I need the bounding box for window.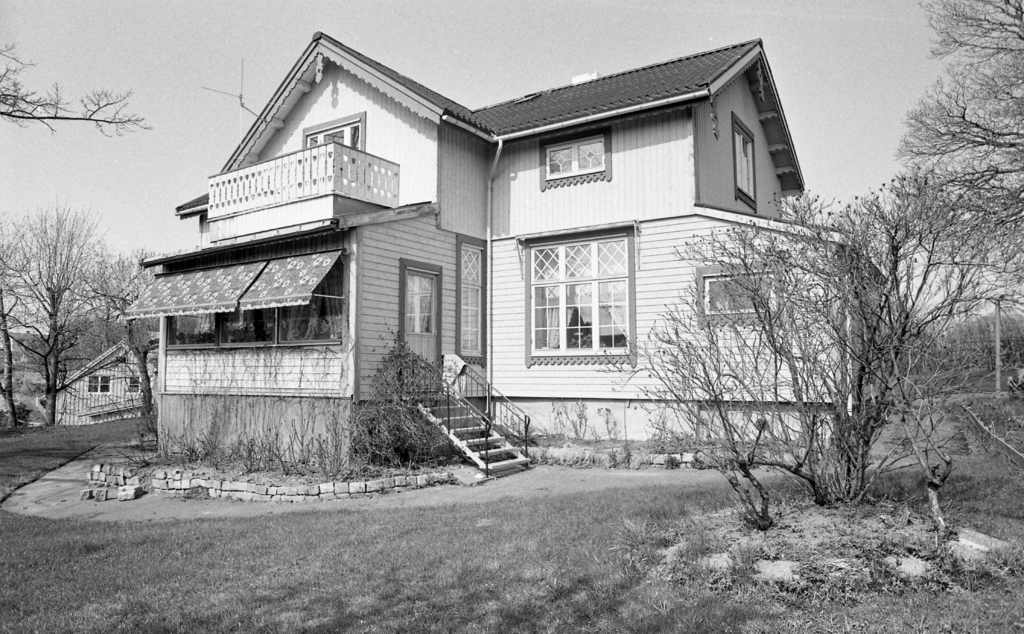
Here it is: l=452, t=236, r=489, b=363.
